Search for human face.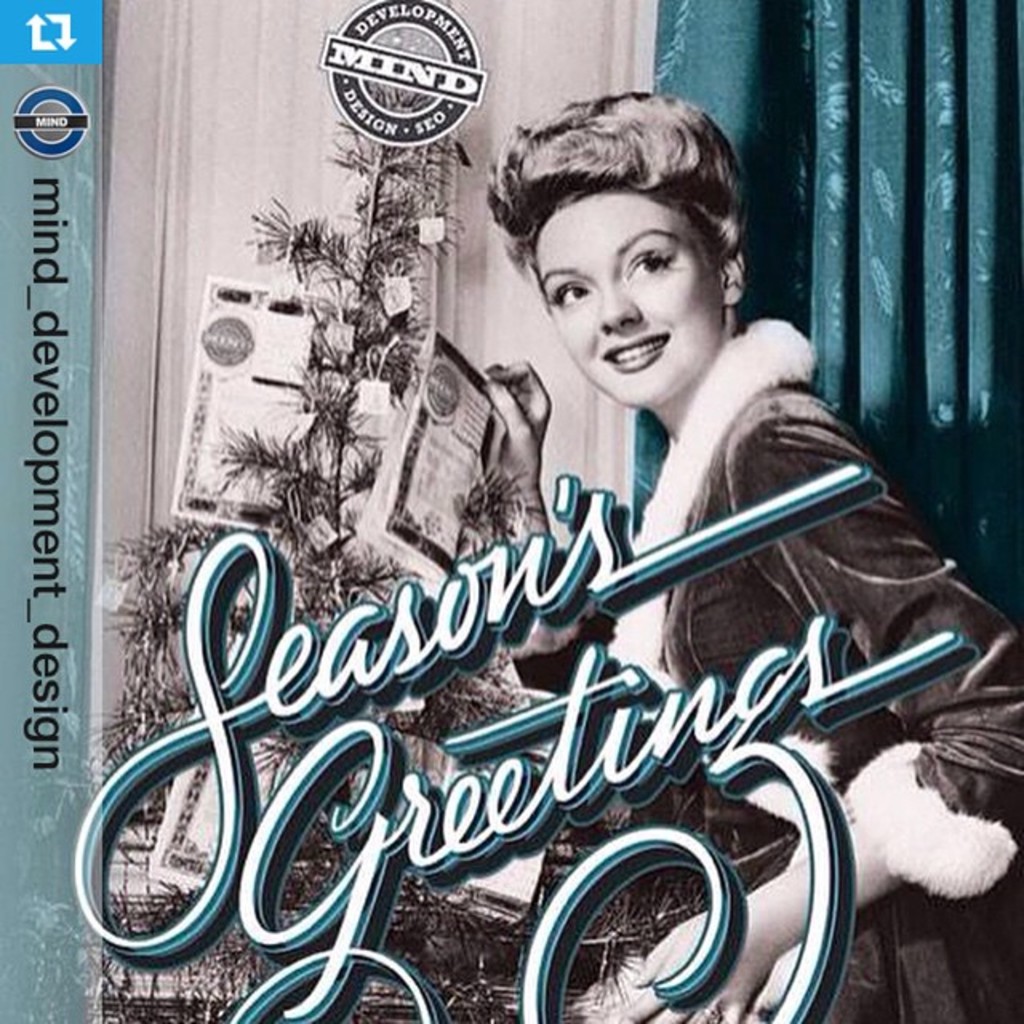
Found at 533, 197, 723, 405.
